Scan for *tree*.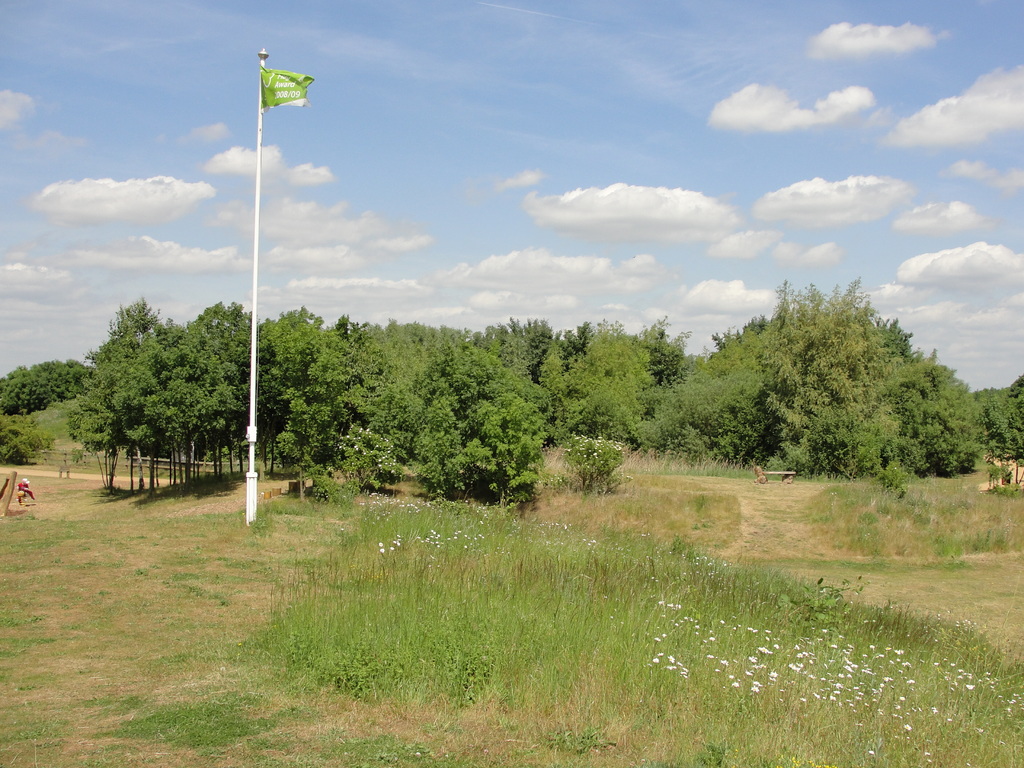
Scan result: <region>637, 319, 685, 394</region>.
